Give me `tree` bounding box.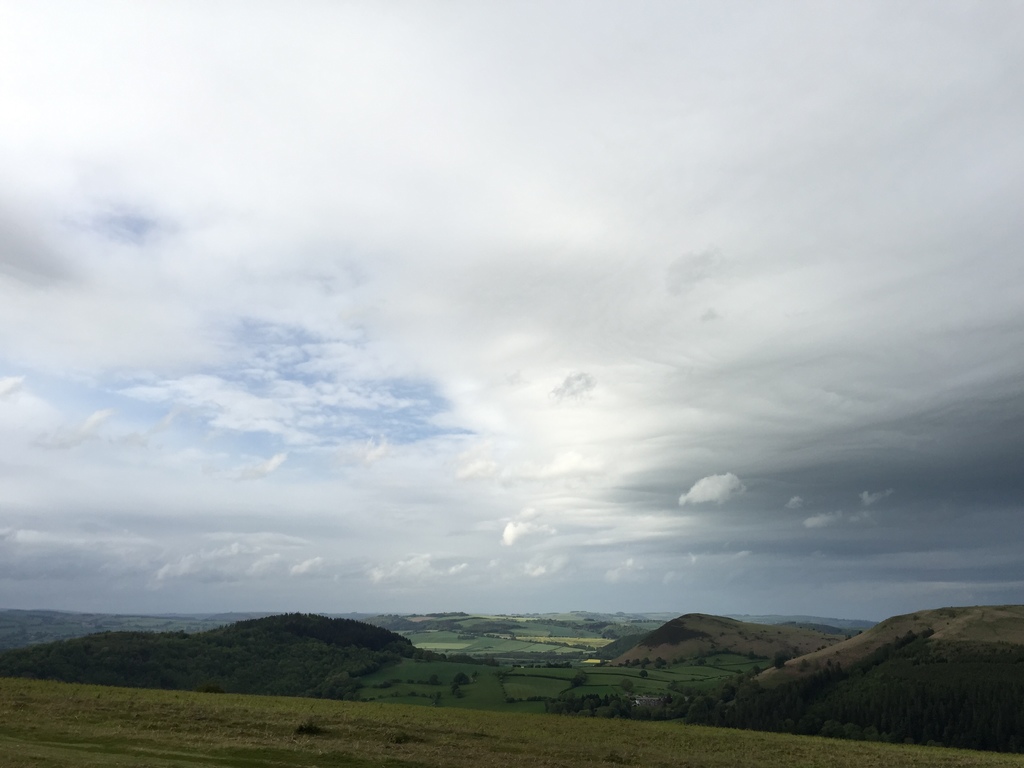
(653,655,666,671).
